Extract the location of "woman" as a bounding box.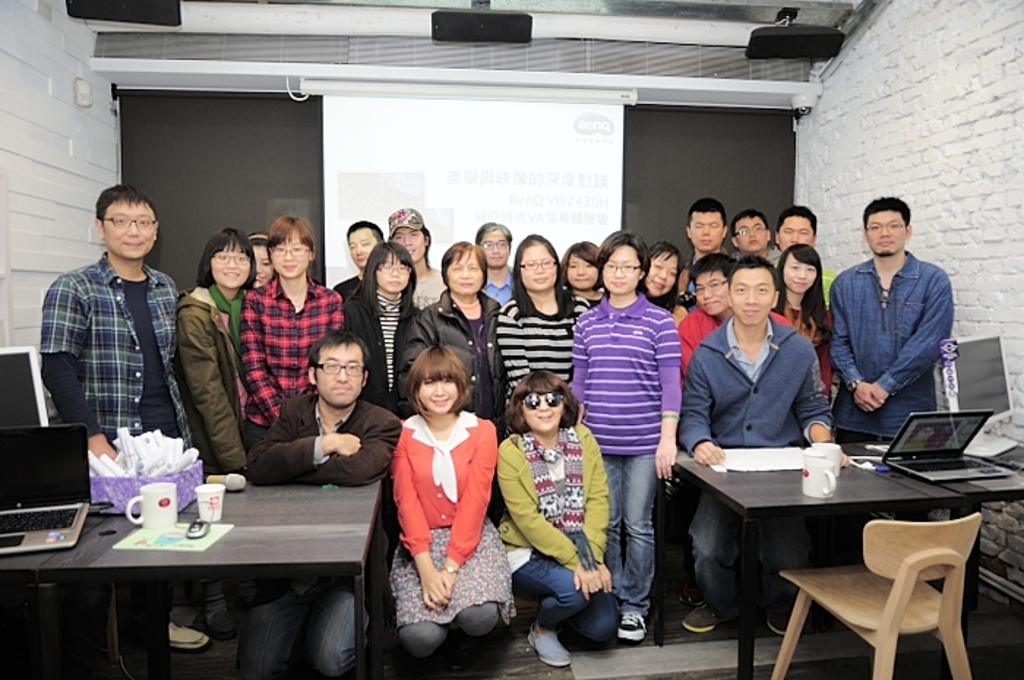
{"left": 562, "top": 240, "right": 594, "bottom": 304}.
